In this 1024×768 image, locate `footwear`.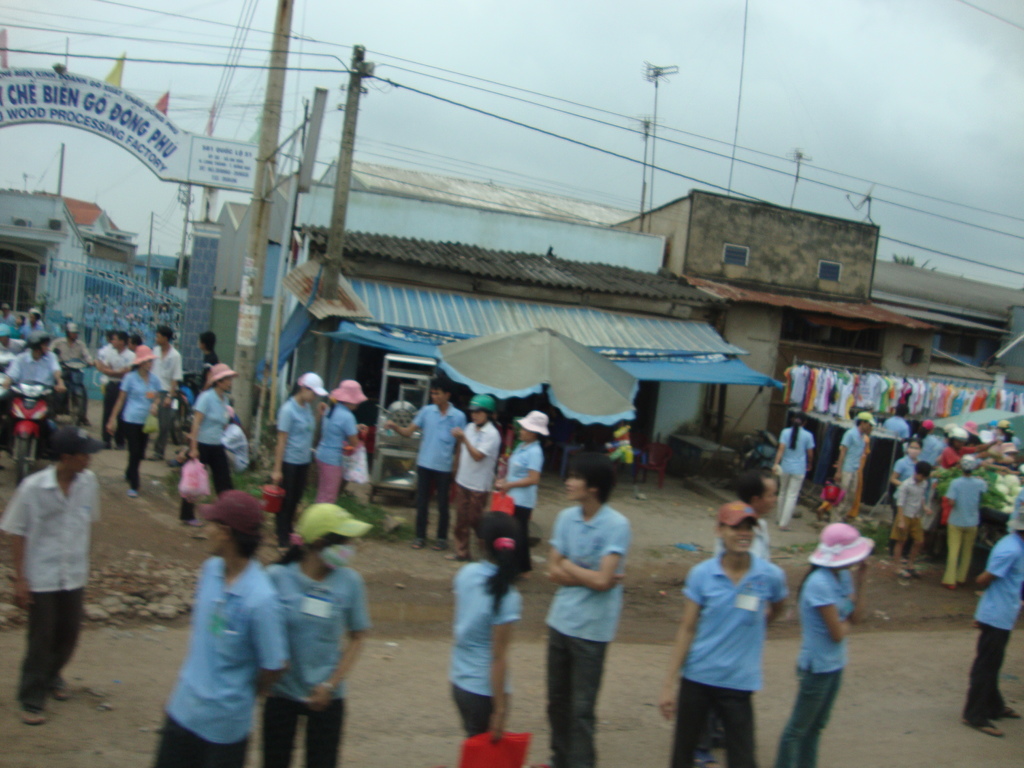
Bounding box: 126 487 138 500.
